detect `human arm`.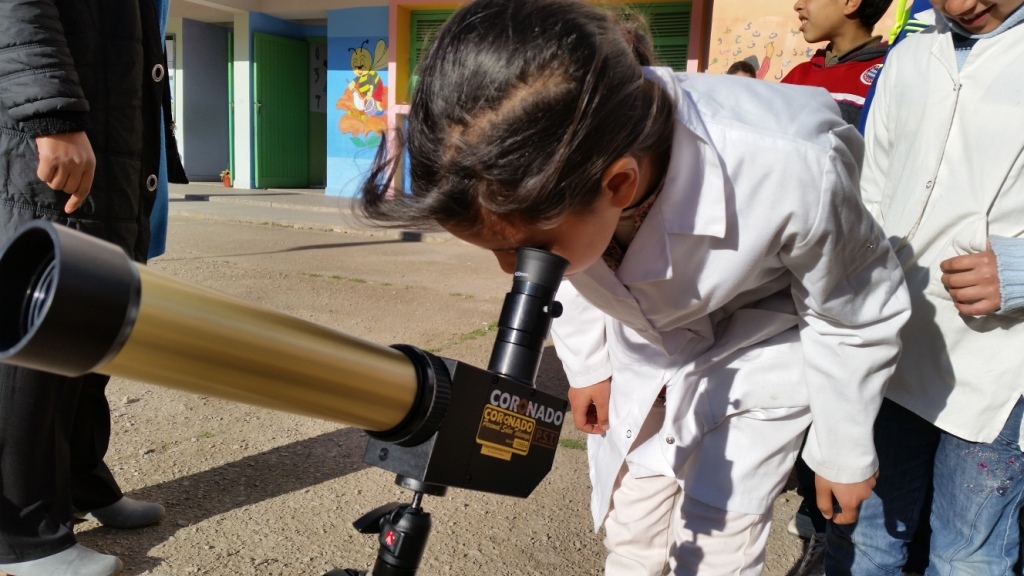
Detected at 786,128,905,509.
